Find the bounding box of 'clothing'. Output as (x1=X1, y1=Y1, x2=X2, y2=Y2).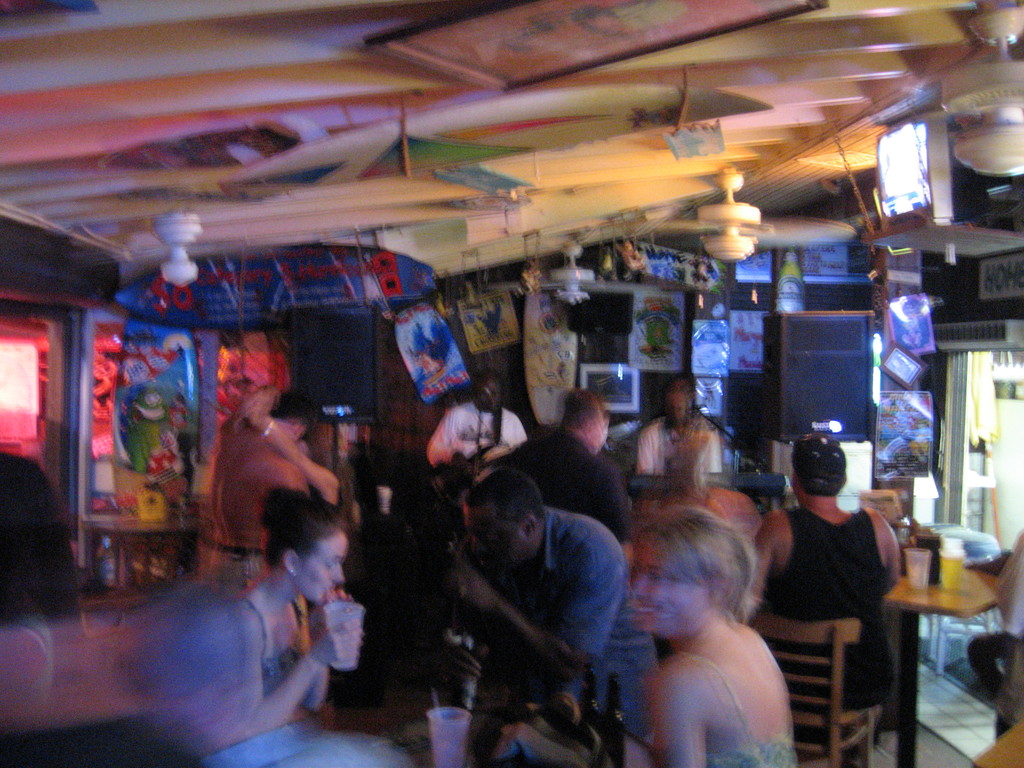
(x1=669, y1=644, x2=796, y2=767).
